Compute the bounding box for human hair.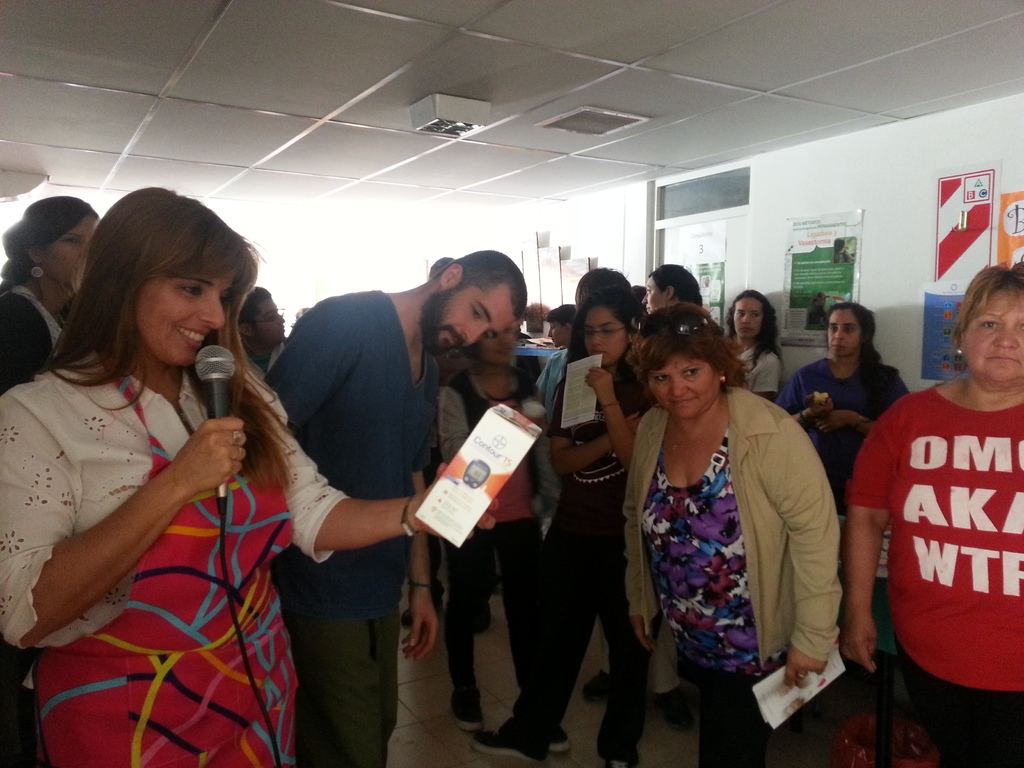
rect(630, 304, 753, 388).
